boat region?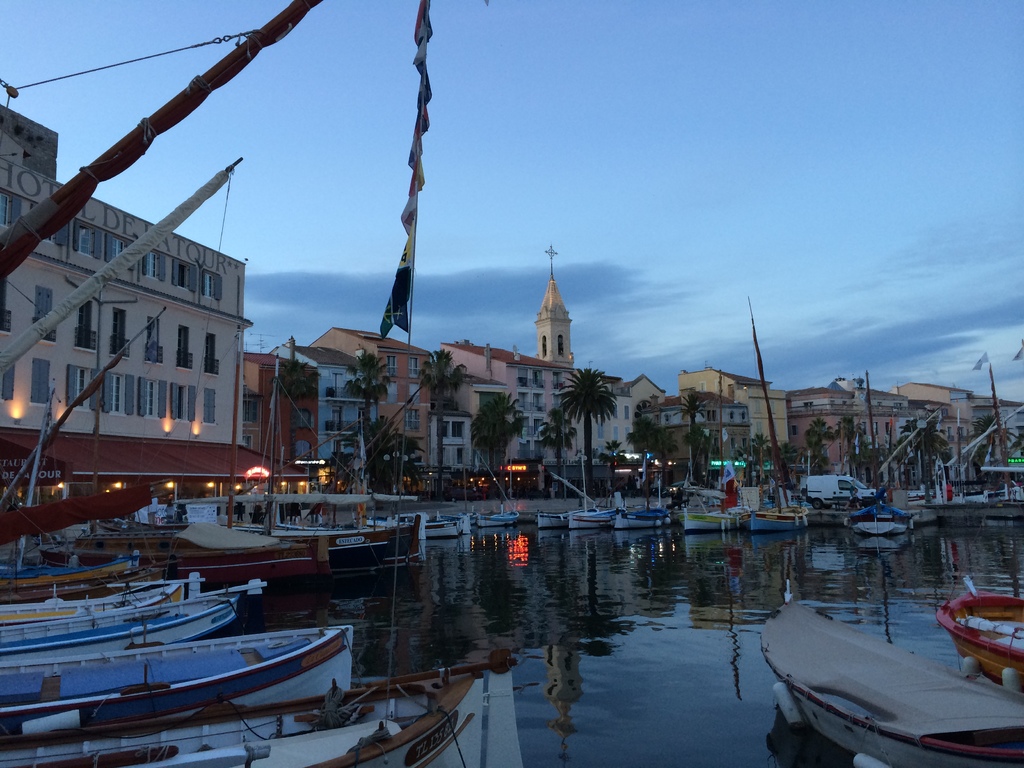
pyautogui.locateOnScreen(934, 572, 1023, 694)
